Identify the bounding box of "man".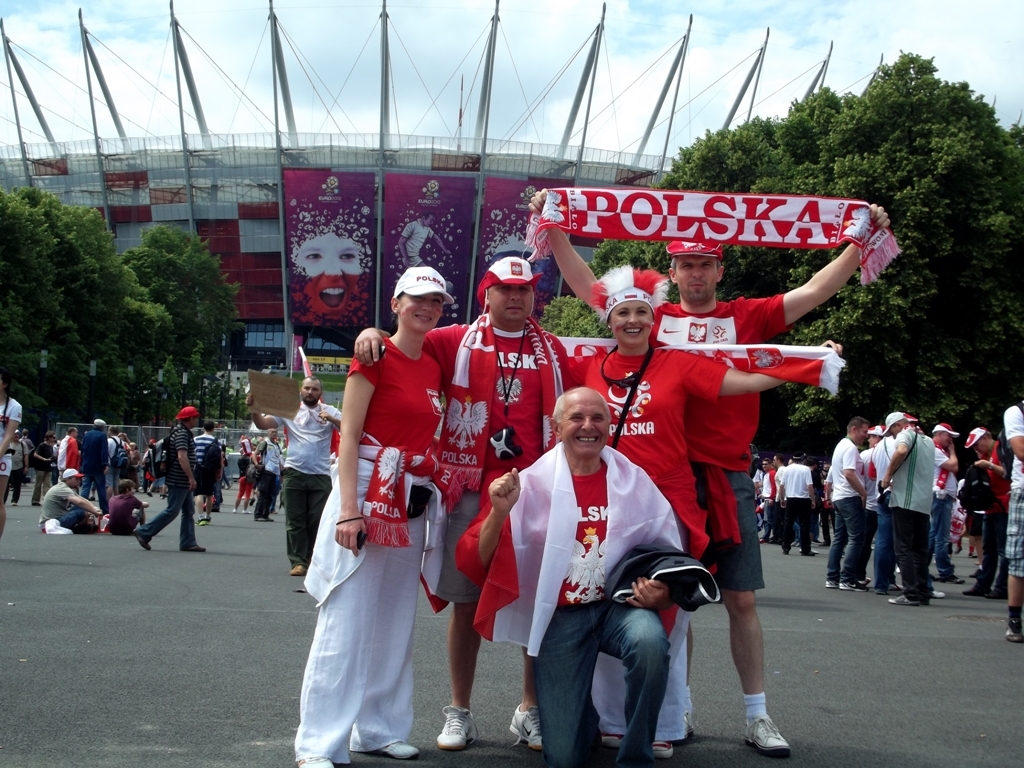
box(526, 187, 893, 759).
